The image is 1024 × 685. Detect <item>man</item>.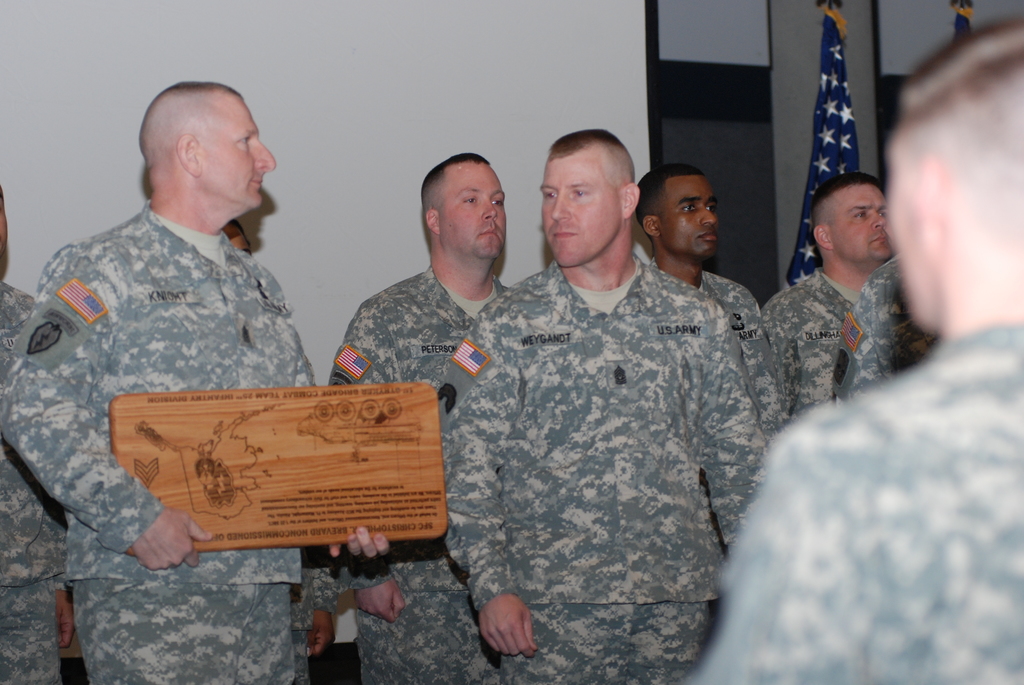
Detection: [637,166,794,434].
